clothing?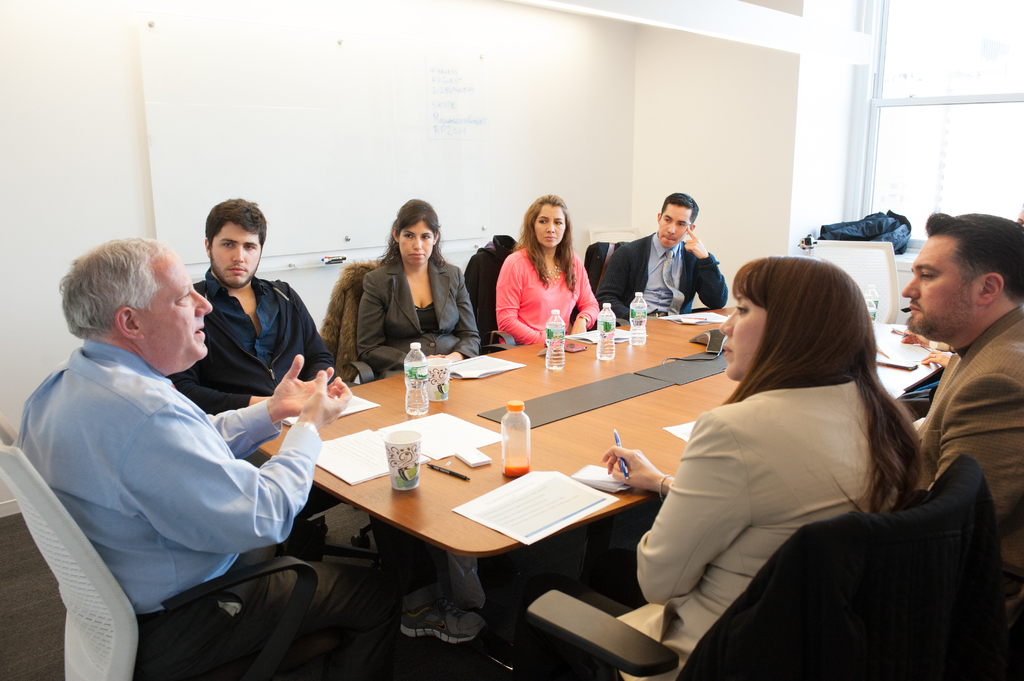
detection(492, 241, 600, 344)
